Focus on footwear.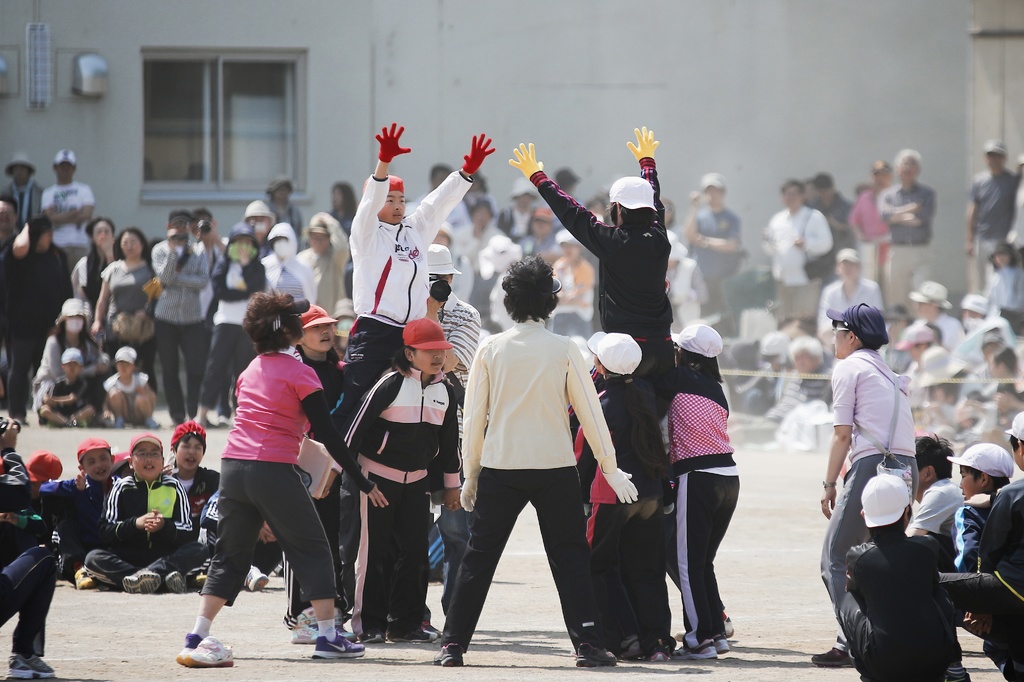
Focused at bbox=[292, 603, 353, 641].
